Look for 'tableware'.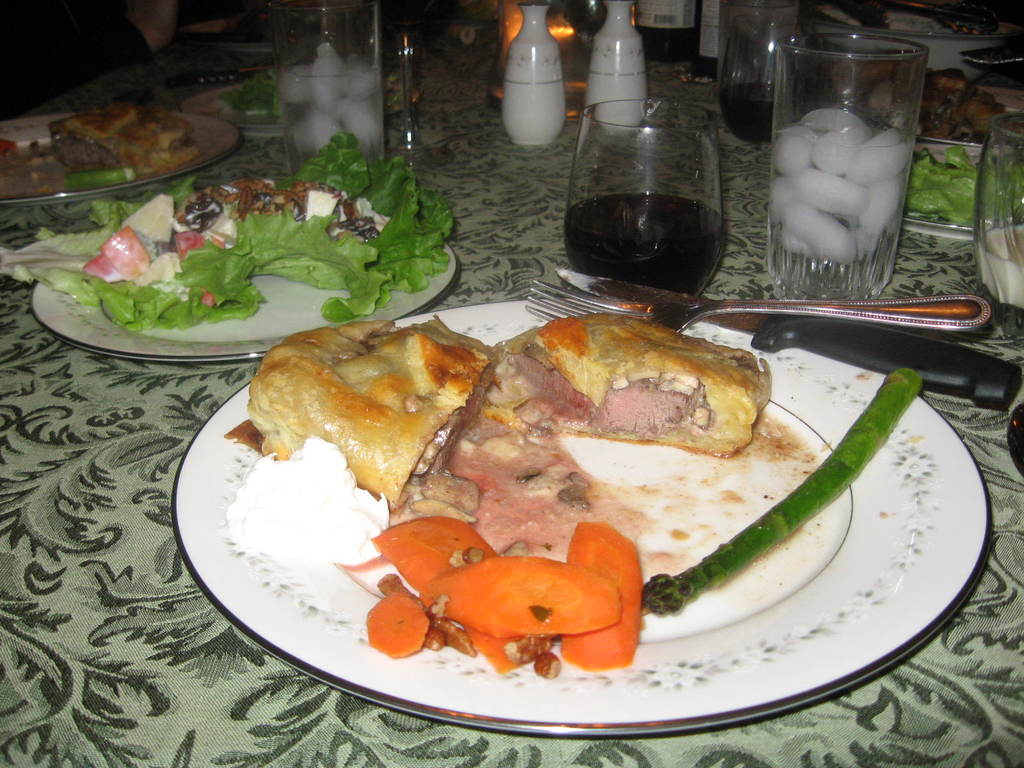
Found: l=0, t=113, r=242, b=207.
